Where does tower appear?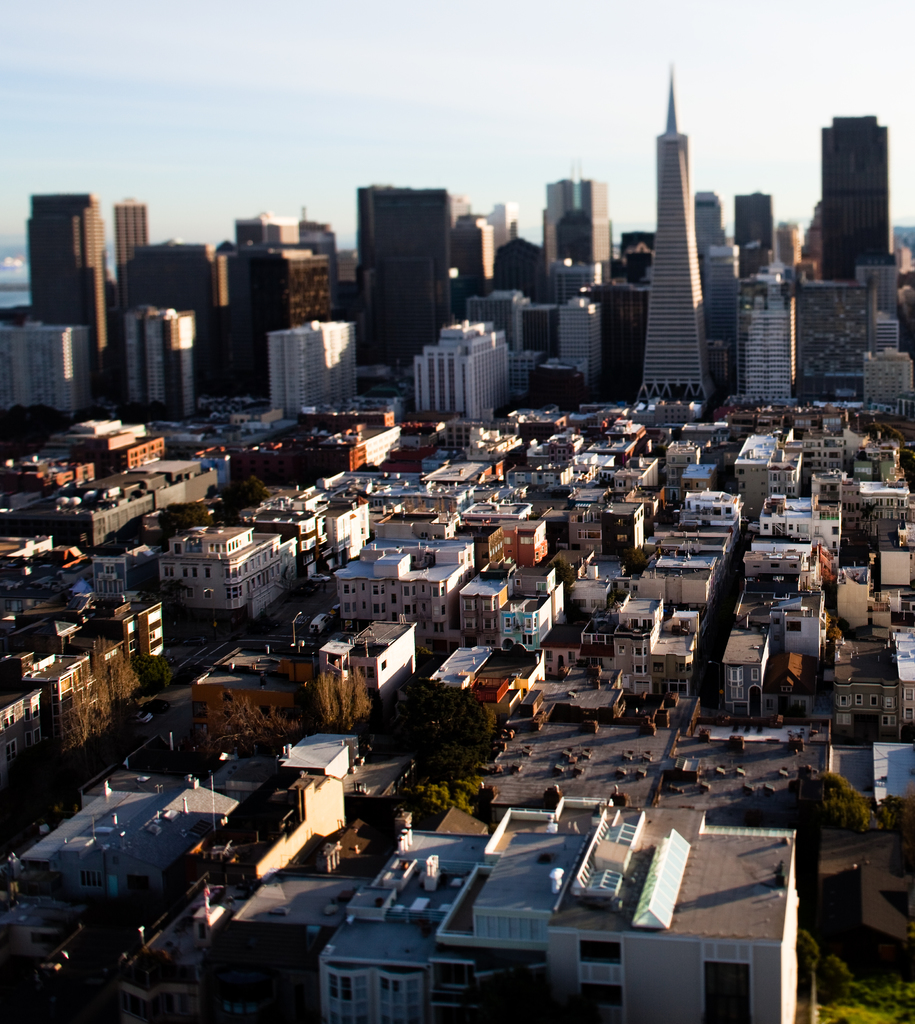
Appears at (701,255,735,386).
